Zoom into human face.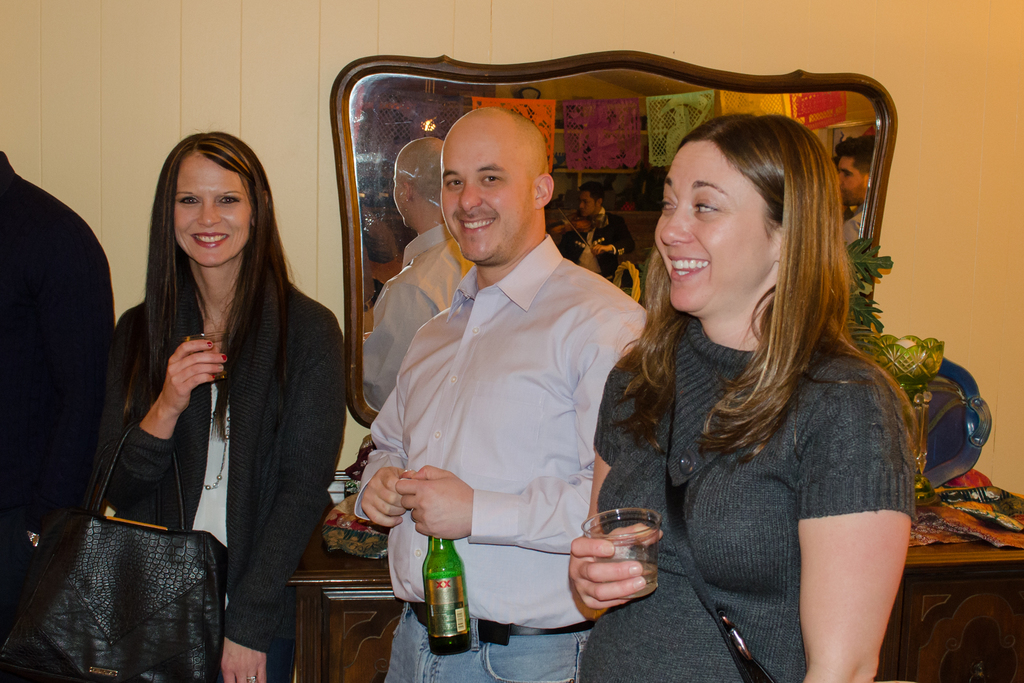
Zoom target: [648,140,780,324].
